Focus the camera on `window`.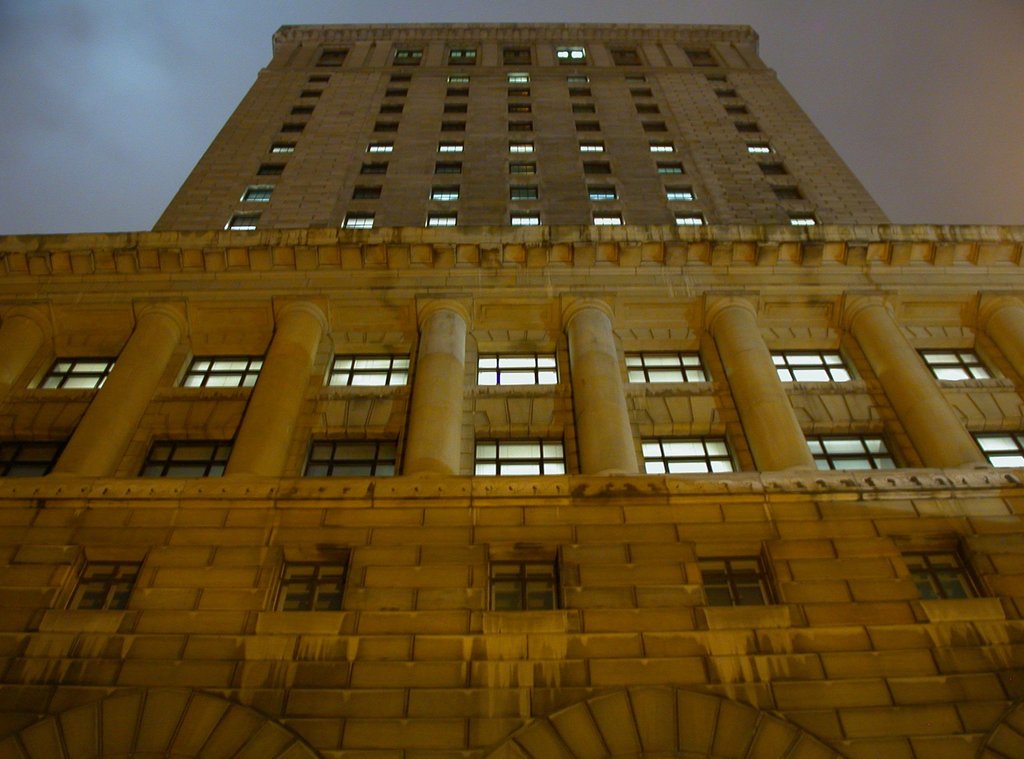
Focus region: {"x1": 289, "y1": 412, "x2": 396, "y2": 478}.
